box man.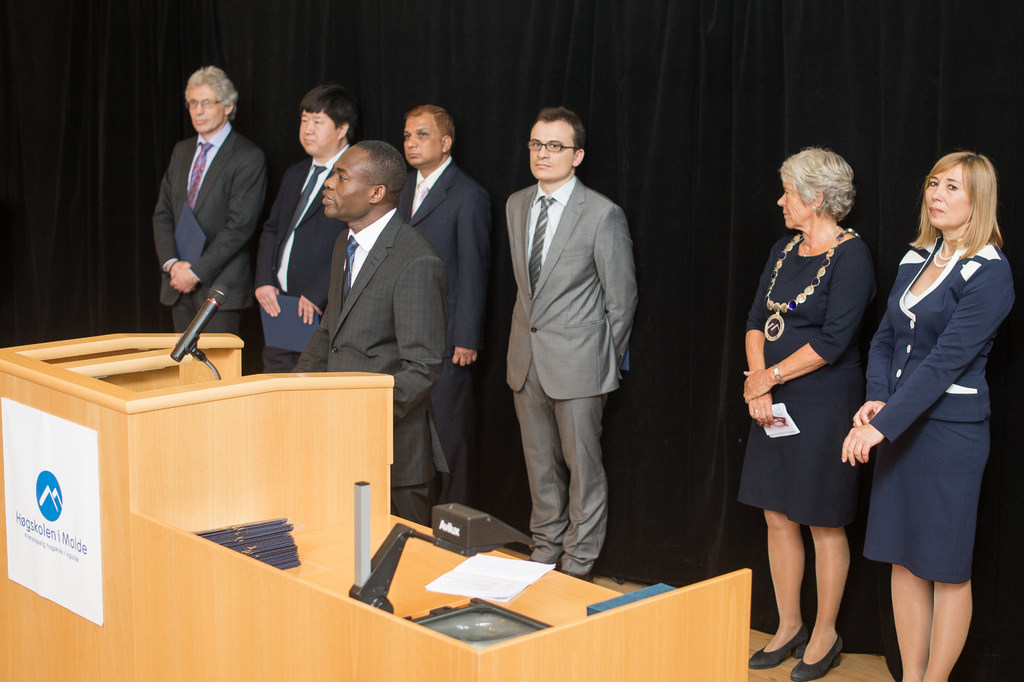
Rect(254, 85, 365, 376).
